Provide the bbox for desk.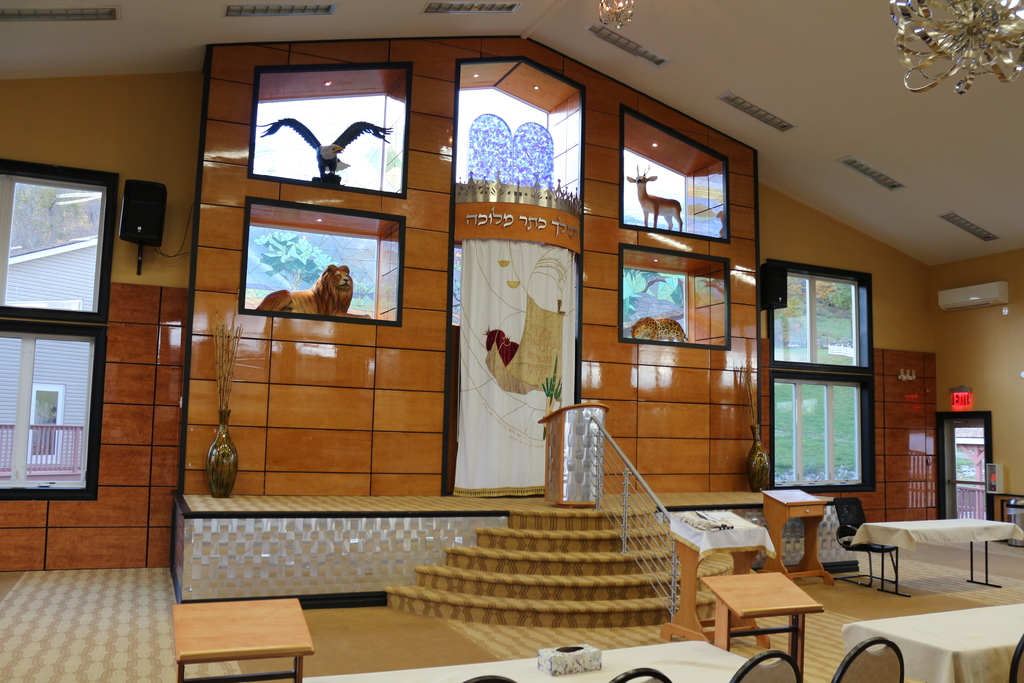
851 518 1023 599.
